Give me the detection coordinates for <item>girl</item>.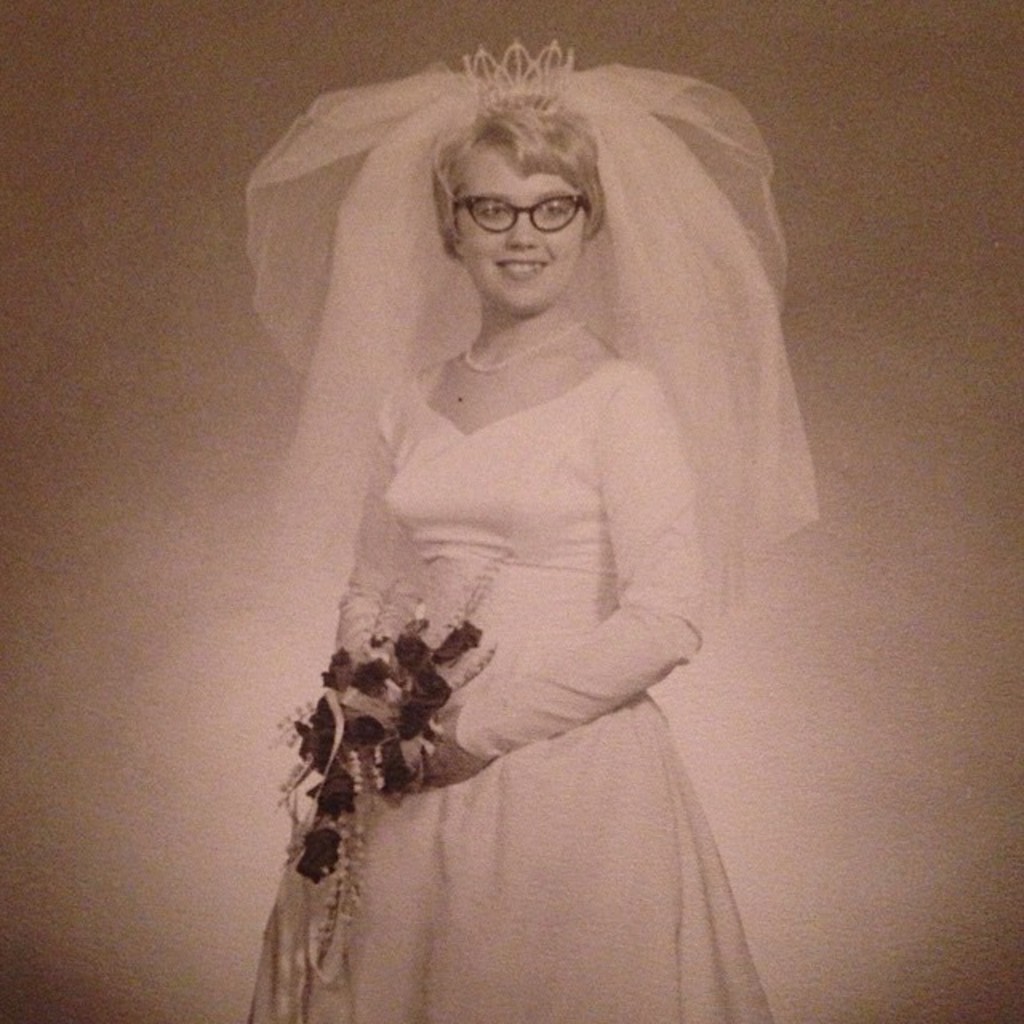
248 40 819 1022.
